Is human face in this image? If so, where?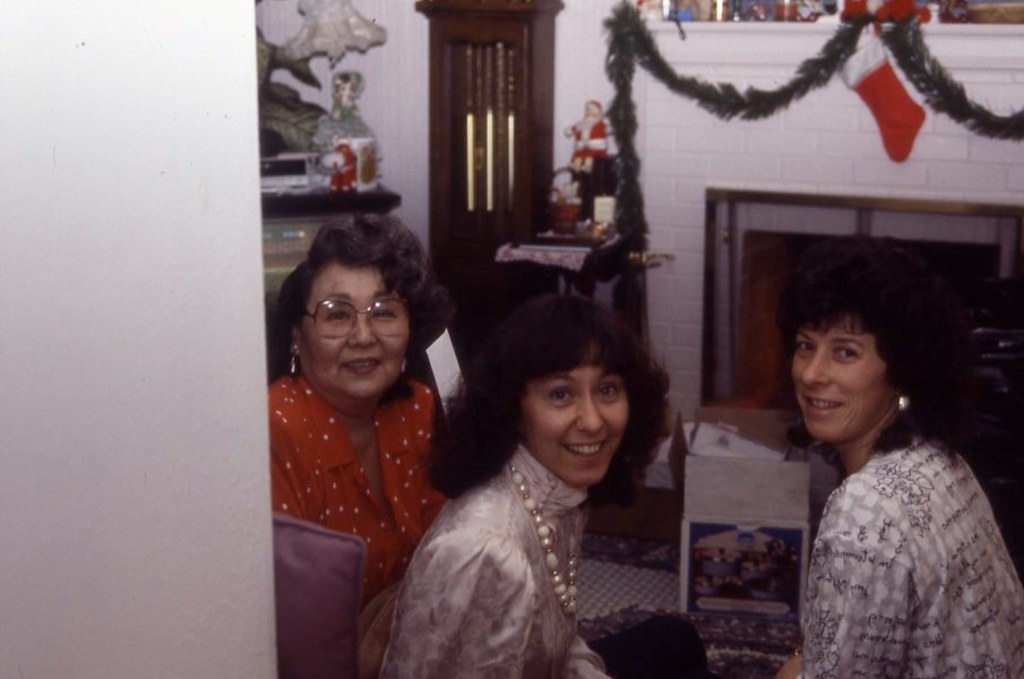
Yes, at 790,318,896,444.
